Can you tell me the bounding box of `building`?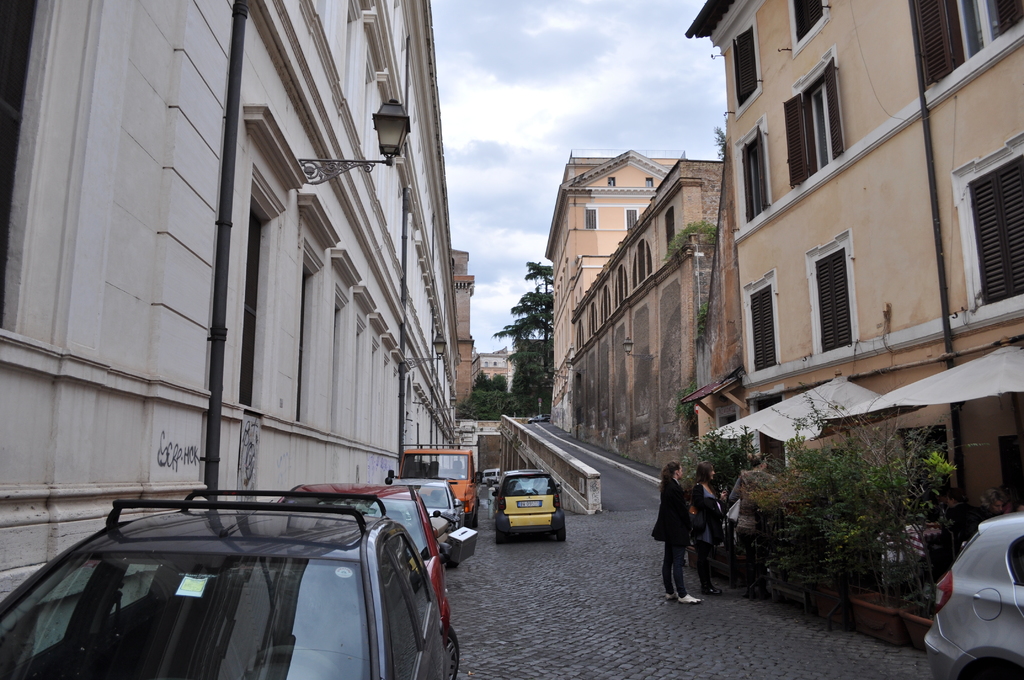
Rect(0, 0, 461, 602).
